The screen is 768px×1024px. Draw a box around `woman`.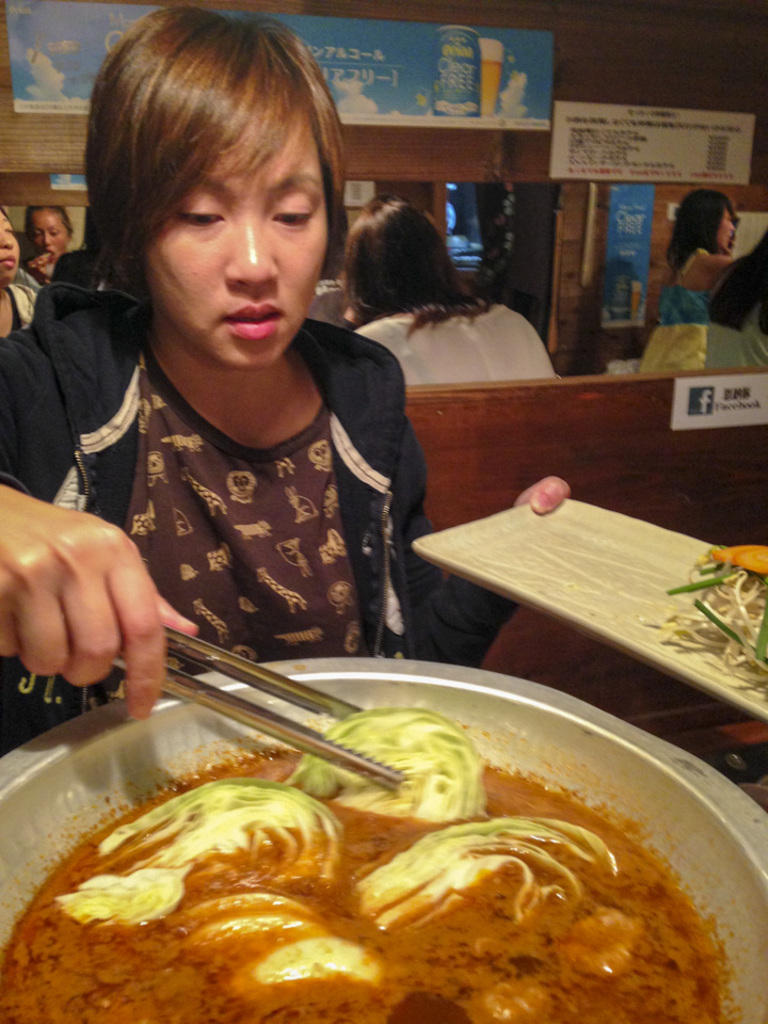
(left=0, top=208, right=52, bottom=355).
